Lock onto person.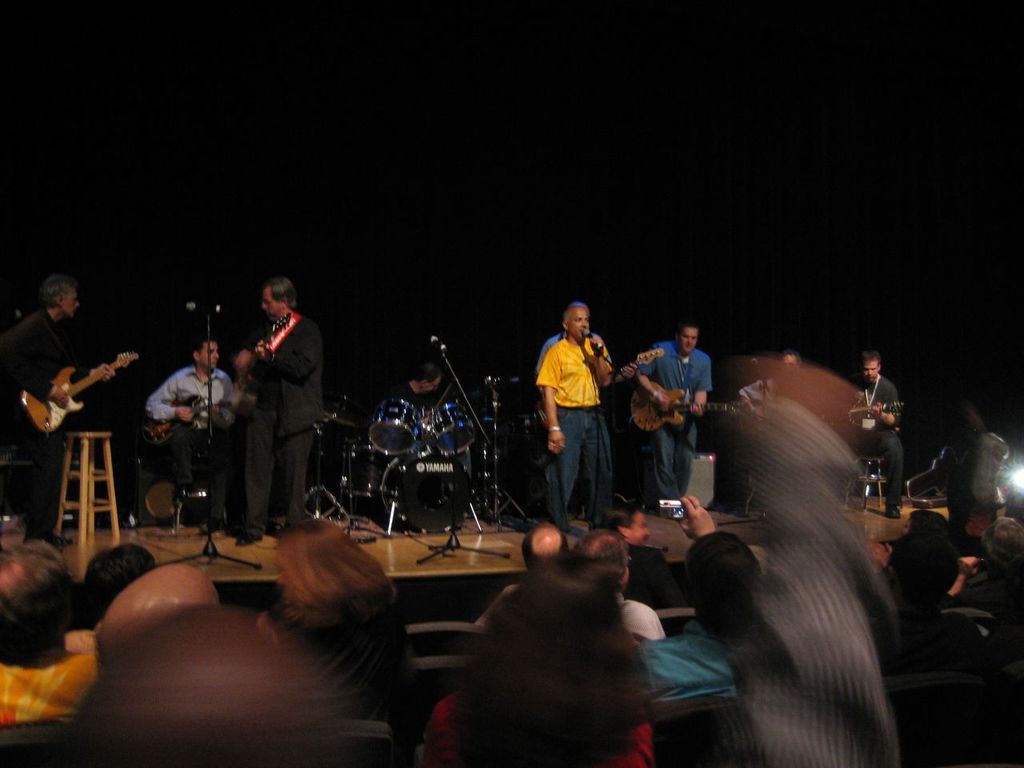
Locked: bbox=[627, 325, 717, 514].
